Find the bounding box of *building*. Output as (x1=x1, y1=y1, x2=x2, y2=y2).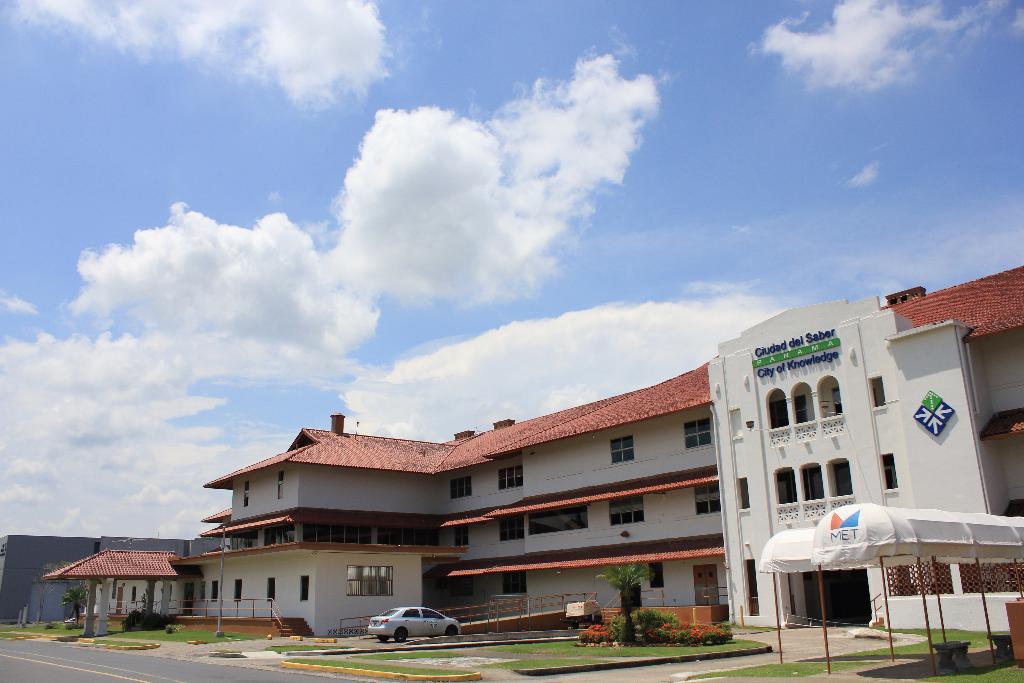
(x1=38, y1=263, x2=1023, y2=634).
